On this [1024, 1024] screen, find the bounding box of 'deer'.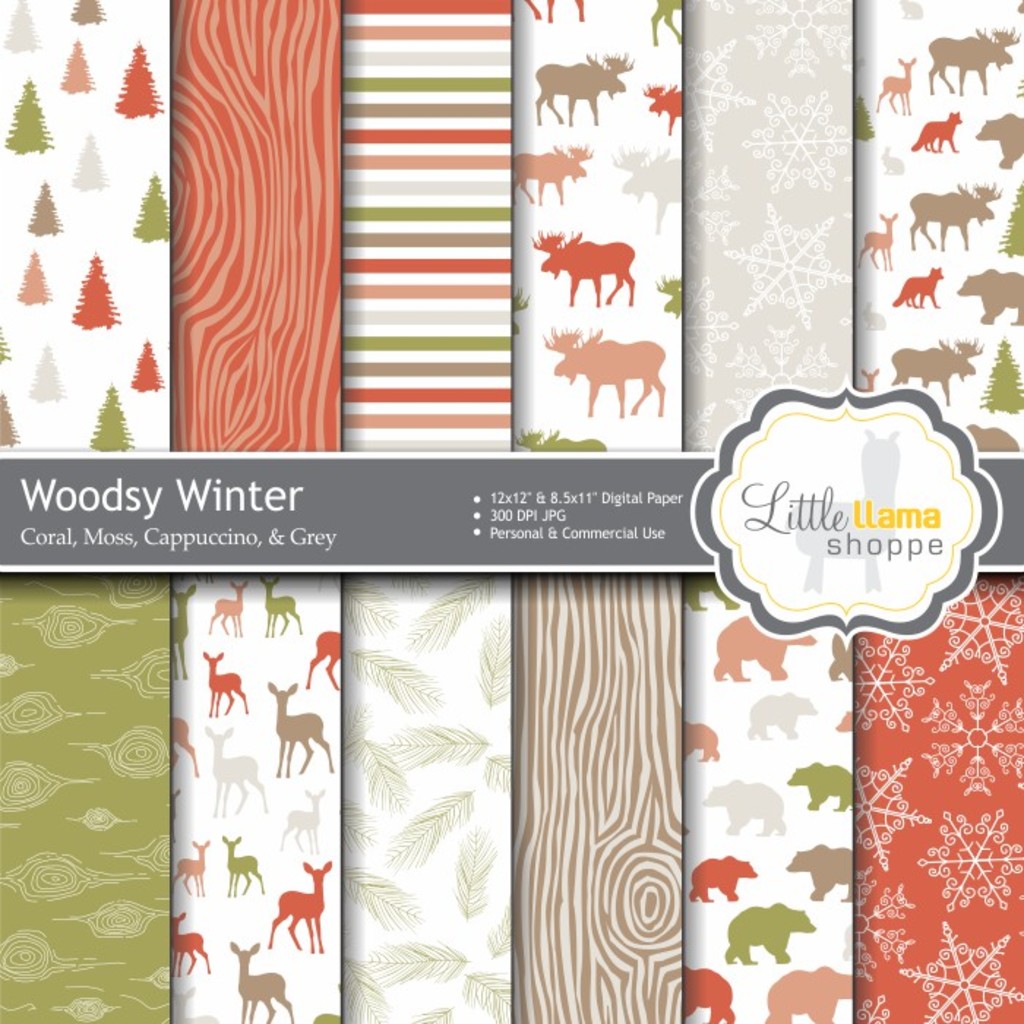
Bounding box: select_region(221, 838, 266, 898).
